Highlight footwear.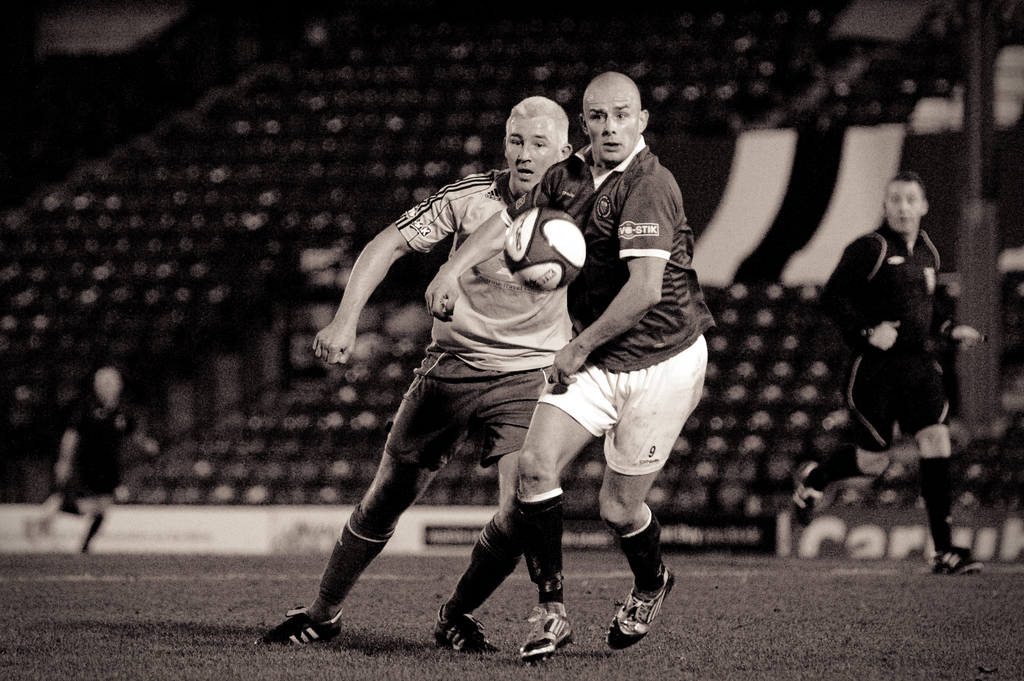
Highlighted region: <box>518,605,572,662</box>.
